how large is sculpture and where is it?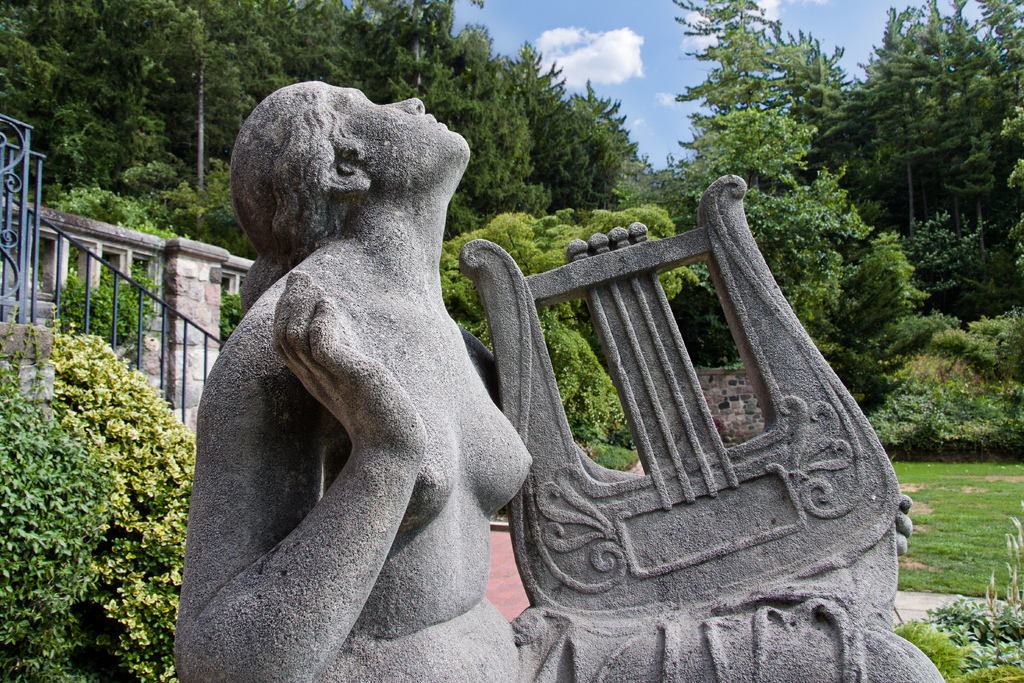
Bounding box: <bbox>172, 77, 955, 682</bbox>.
